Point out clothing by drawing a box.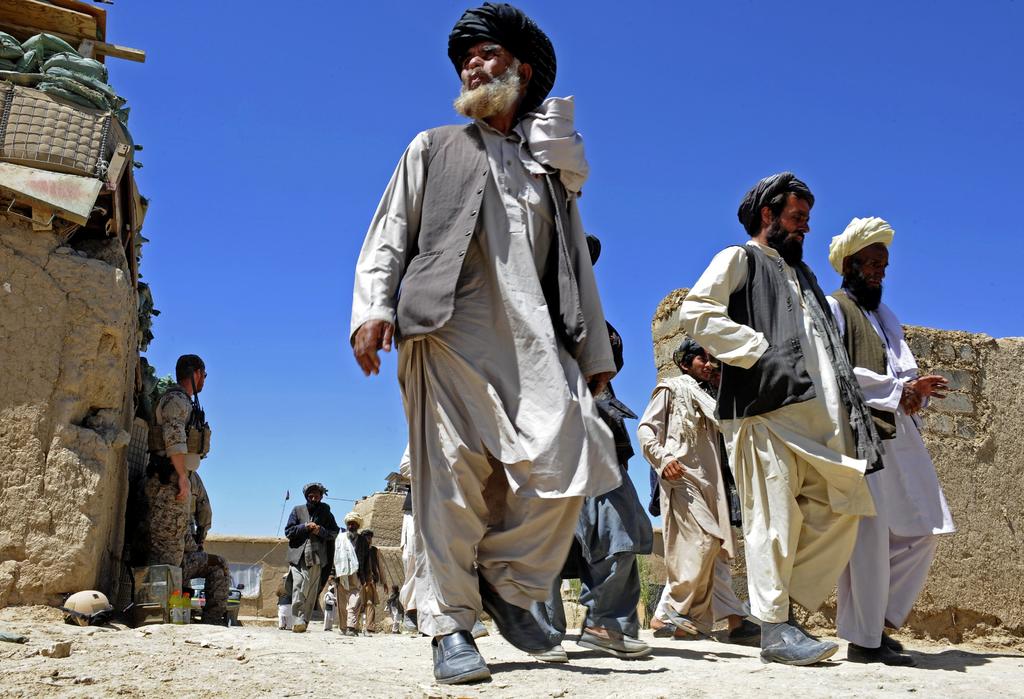
rect(388, 591, 410, 632).
